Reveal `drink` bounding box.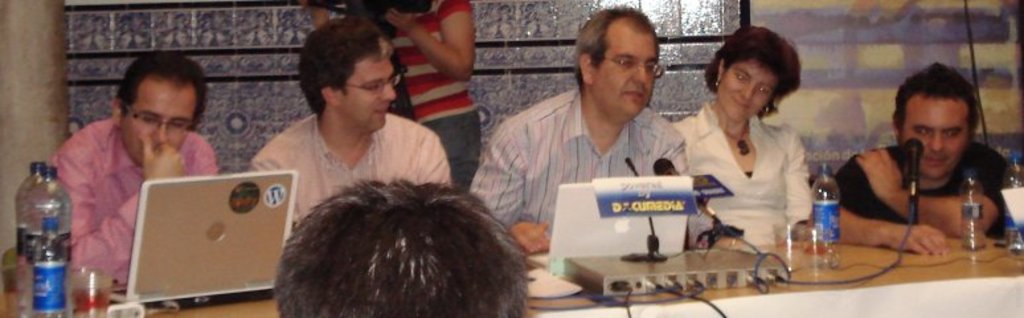
Revealed: crop(16, 258, 30, 317).
